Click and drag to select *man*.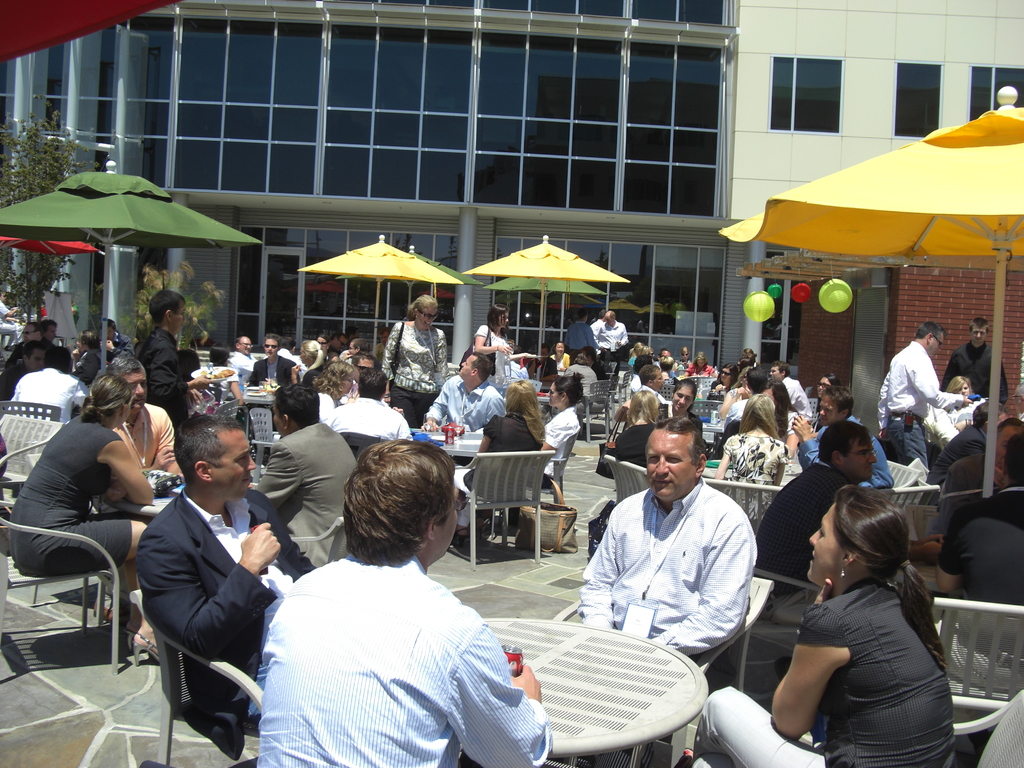
Selection: [x1=338, y1=351, x2=378, y2=403].
